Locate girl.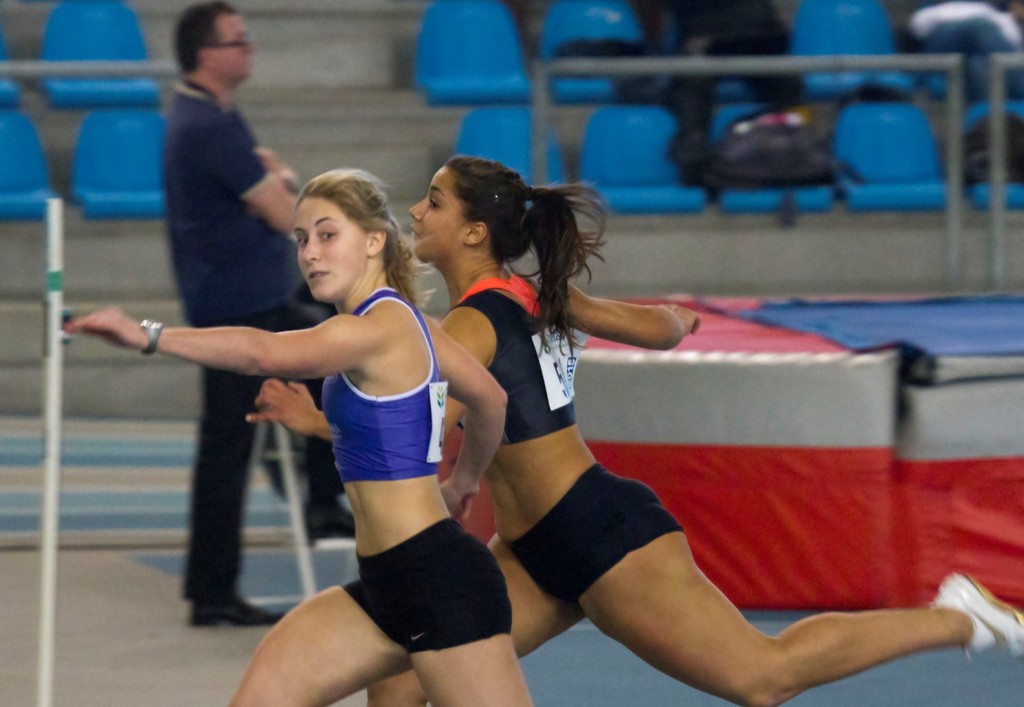
Bounding box: box=[247, 158, 1023, 706].
